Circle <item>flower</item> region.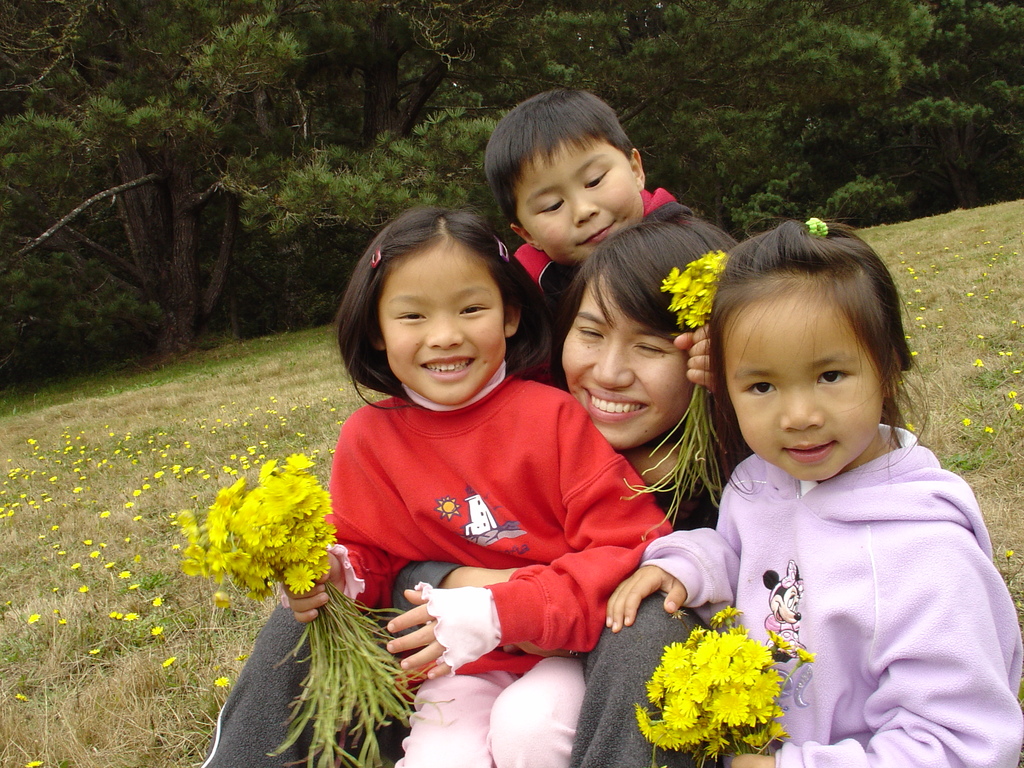
Region: [1007, 548, 1010, 559].
